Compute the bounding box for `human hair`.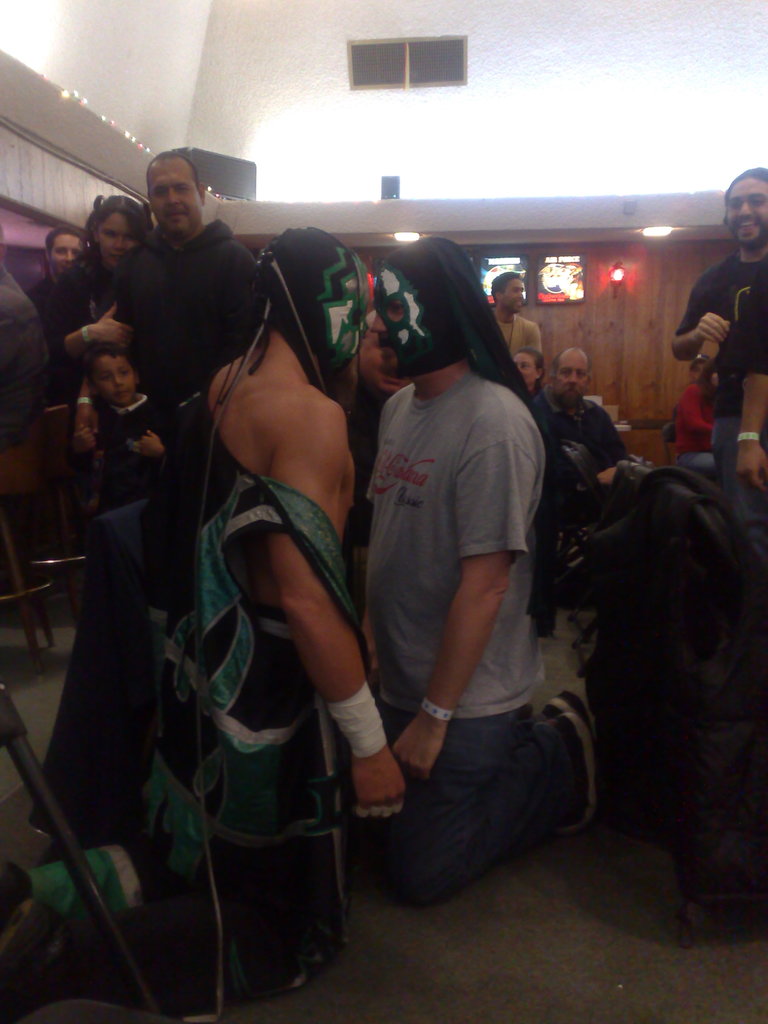
{"left": 49, "top": 225, "right": 86, "bottom": 263}.
